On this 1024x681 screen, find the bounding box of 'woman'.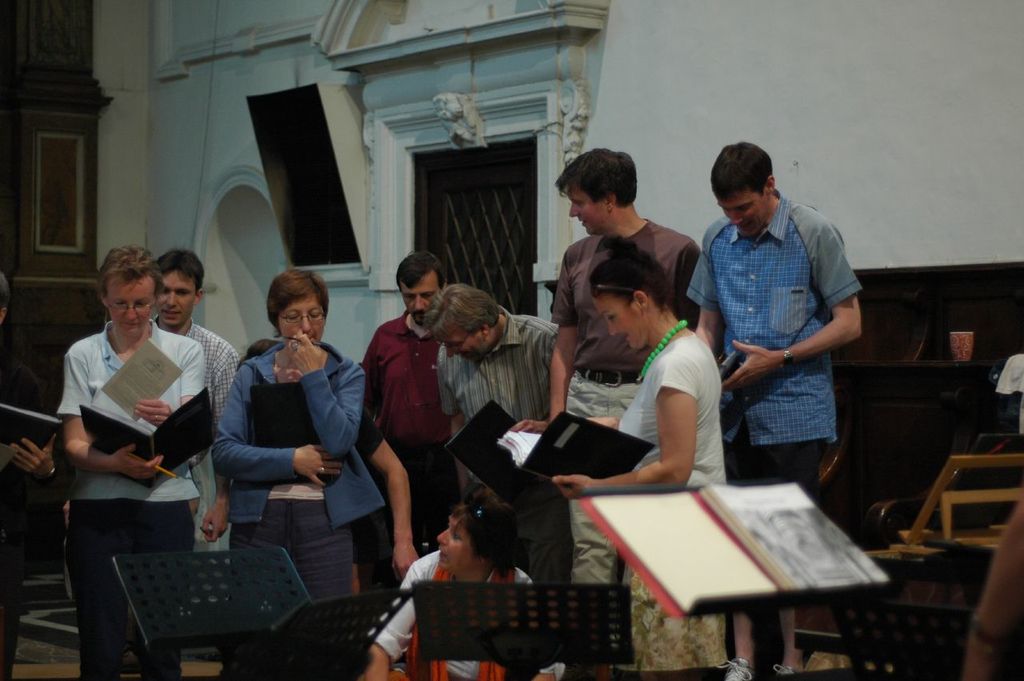
Bounding box: pyautogui.locateOnScreen(506, 235, 727, 672).
